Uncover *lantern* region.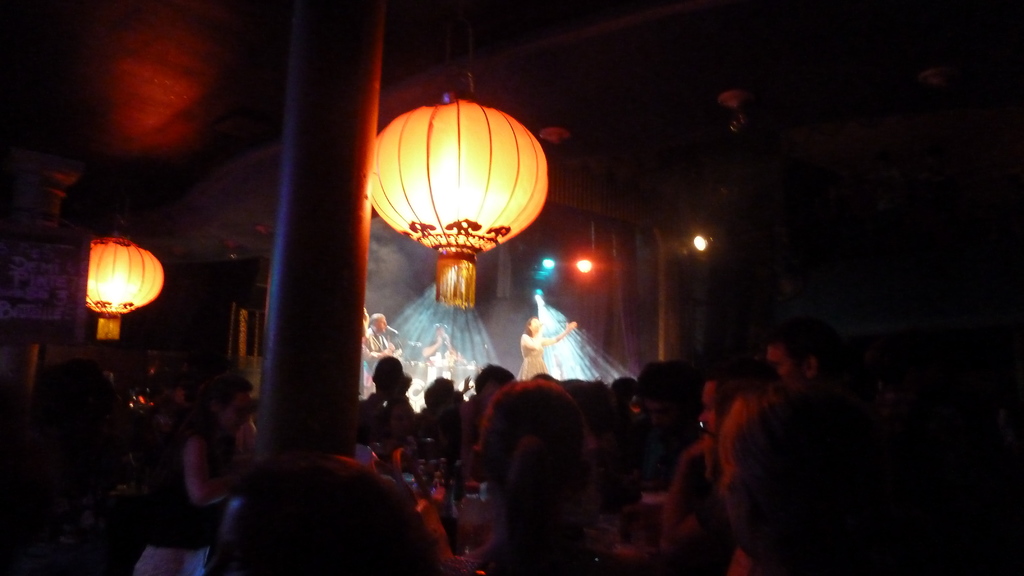
Uncovered: bbox=(371, 90, 556, 305).
